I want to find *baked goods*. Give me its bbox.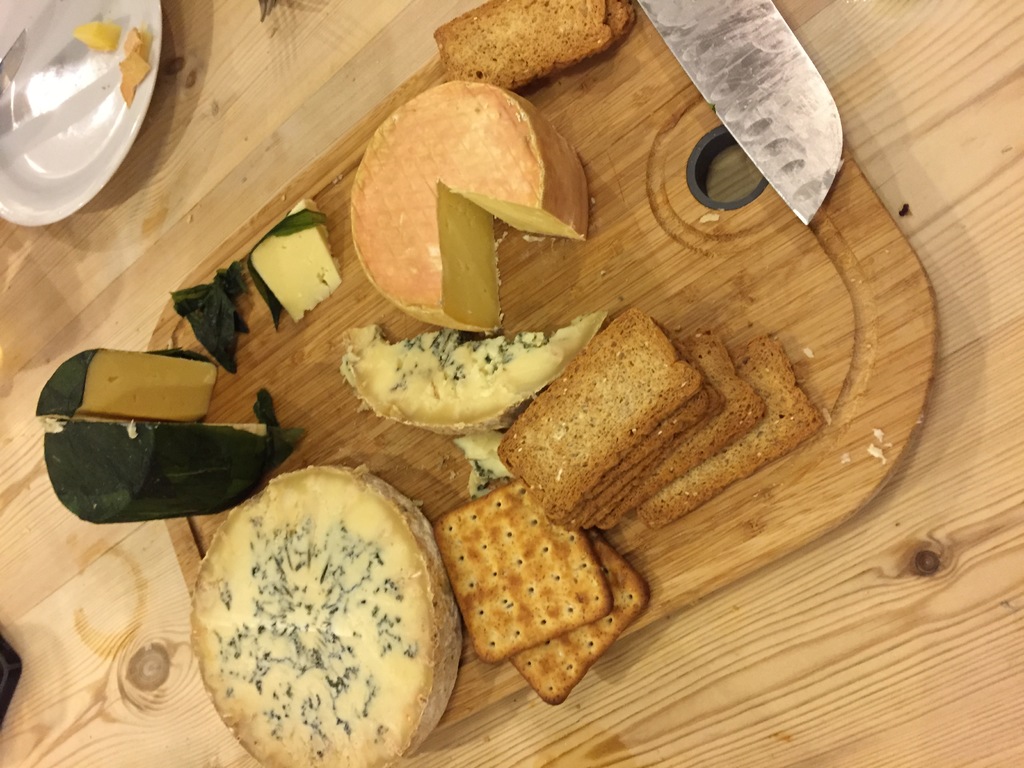
l=436, t=476, r=613, b=664.
